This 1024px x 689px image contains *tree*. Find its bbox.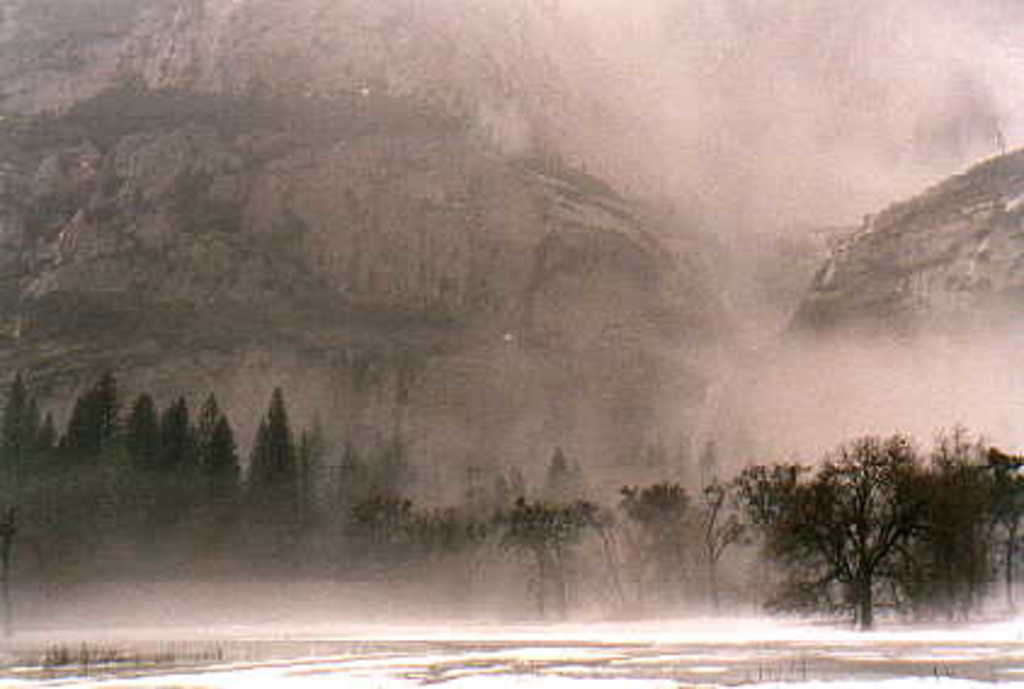
[194,398,238,490].
